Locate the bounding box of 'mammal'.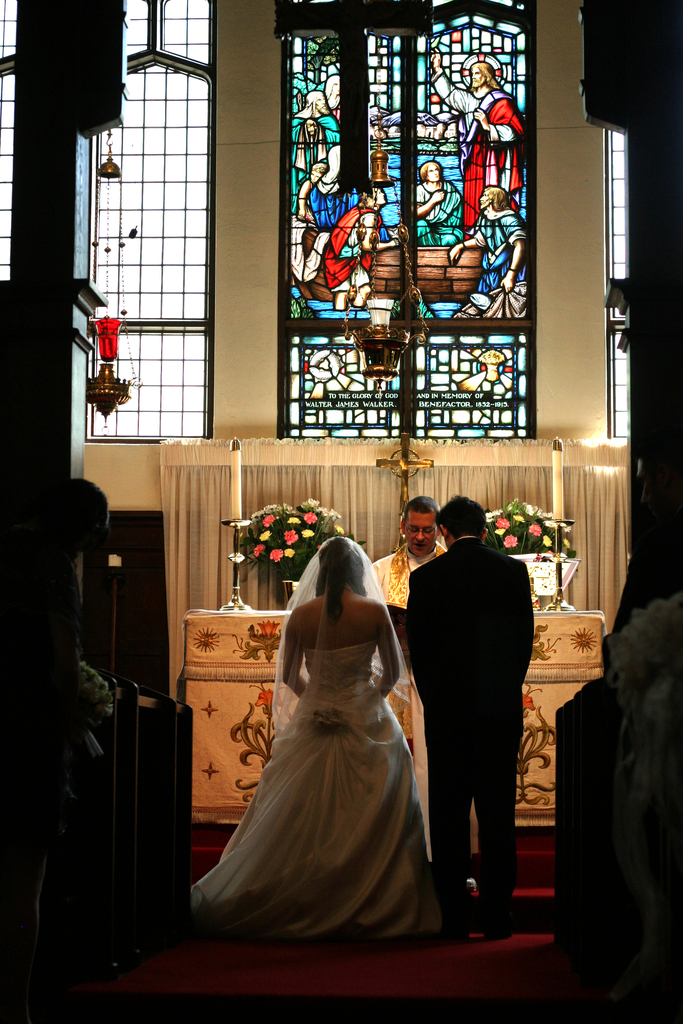
Bounding box: {"left": 289, "top": 88, "right": 345, "bottom": 193}.
